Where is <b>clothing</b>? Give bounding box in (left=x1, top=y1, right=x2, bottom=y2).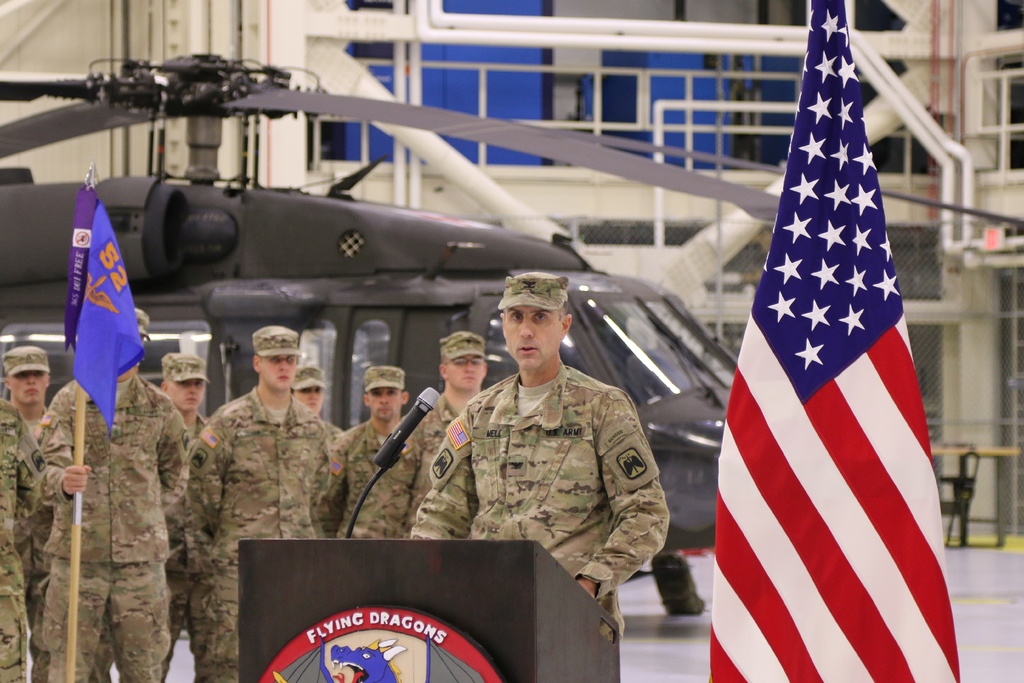
(left=415, top=360, right=668, bottom=648).
